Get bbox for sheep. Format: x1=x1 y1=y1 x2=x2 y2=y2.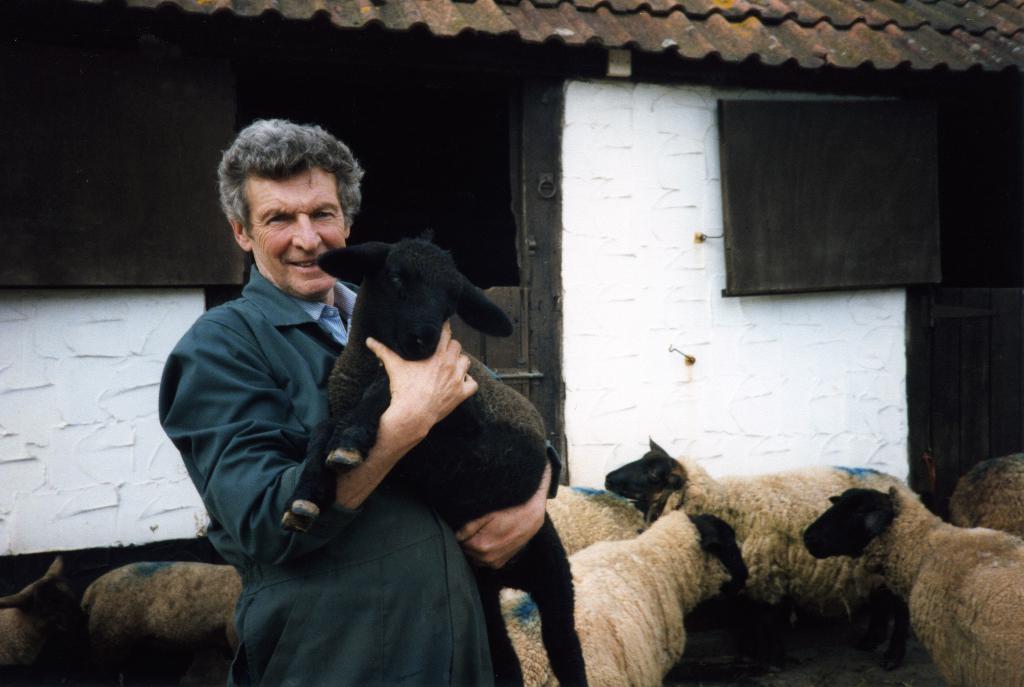
x1=273 y1=242 x2=585 y2=684.
